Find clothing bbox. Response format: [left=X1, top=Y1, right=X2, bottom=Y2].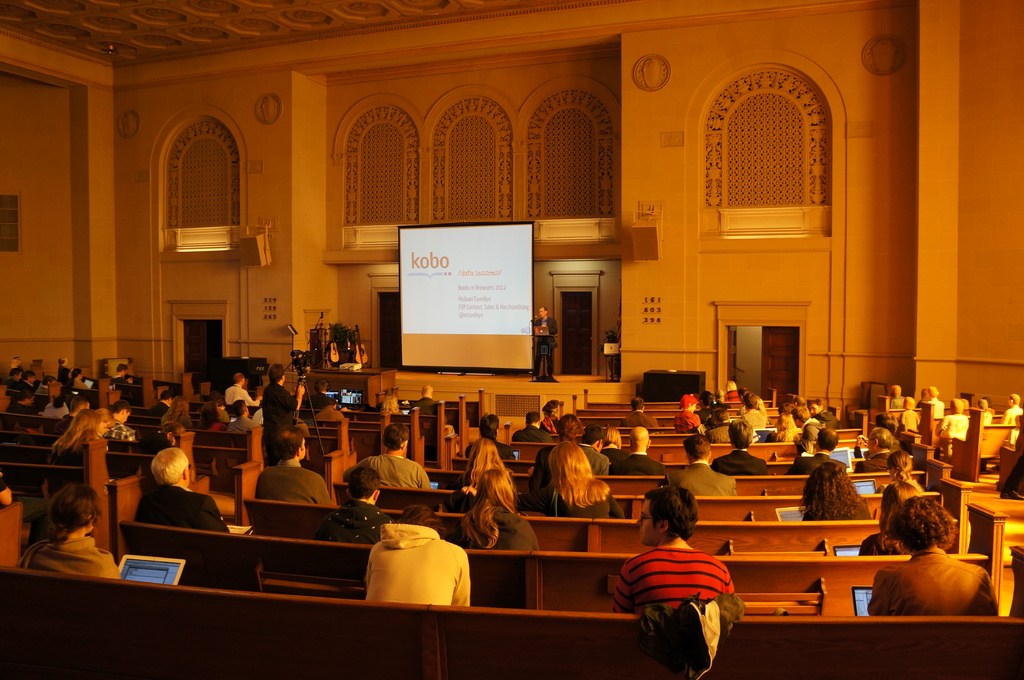
[left=145, top=406, right=168, bottom=417].
